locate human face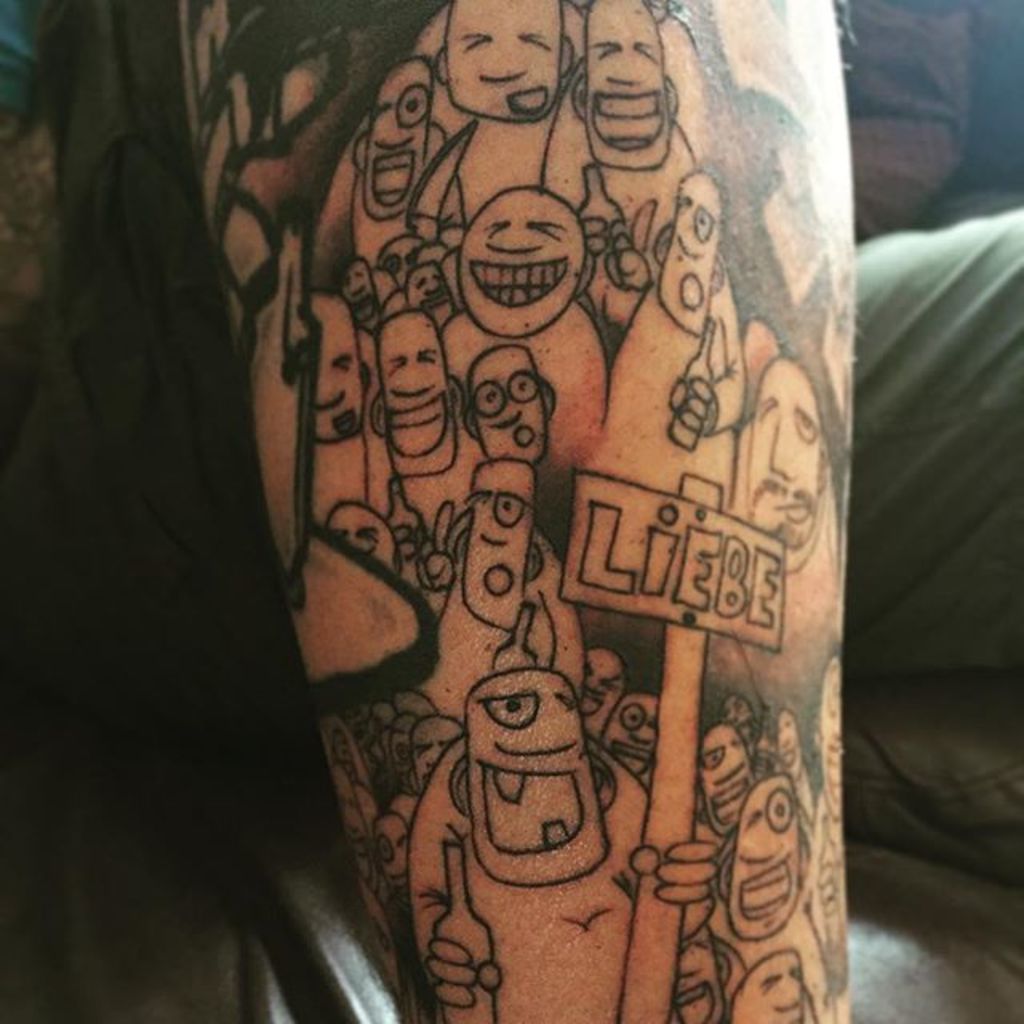
select_region(309, 282, 370, 440)
